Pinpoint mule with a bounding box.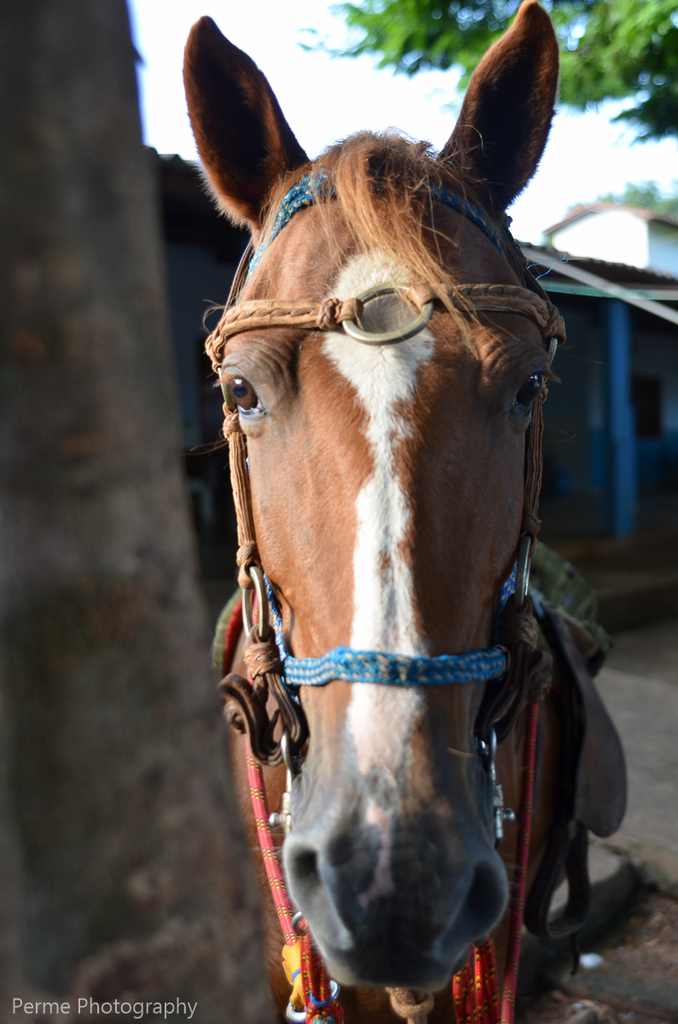
locate(171, 0, 573, 1009).
